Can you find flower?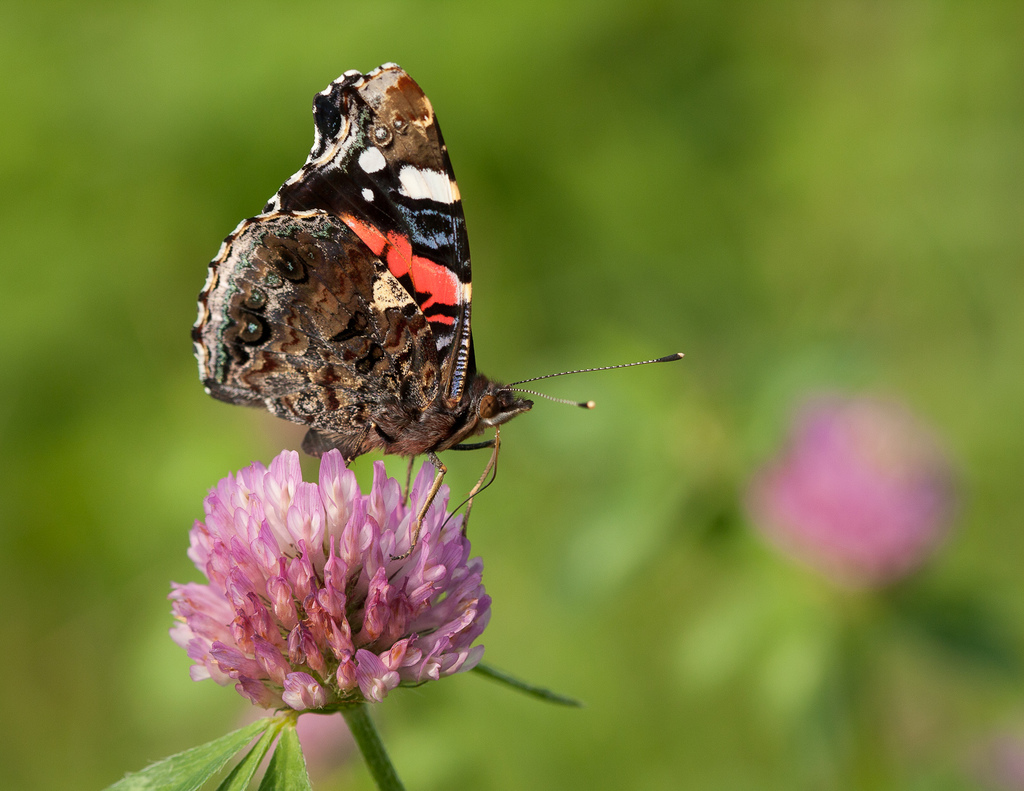
Yes, bounding box: 180 438 502 753.
